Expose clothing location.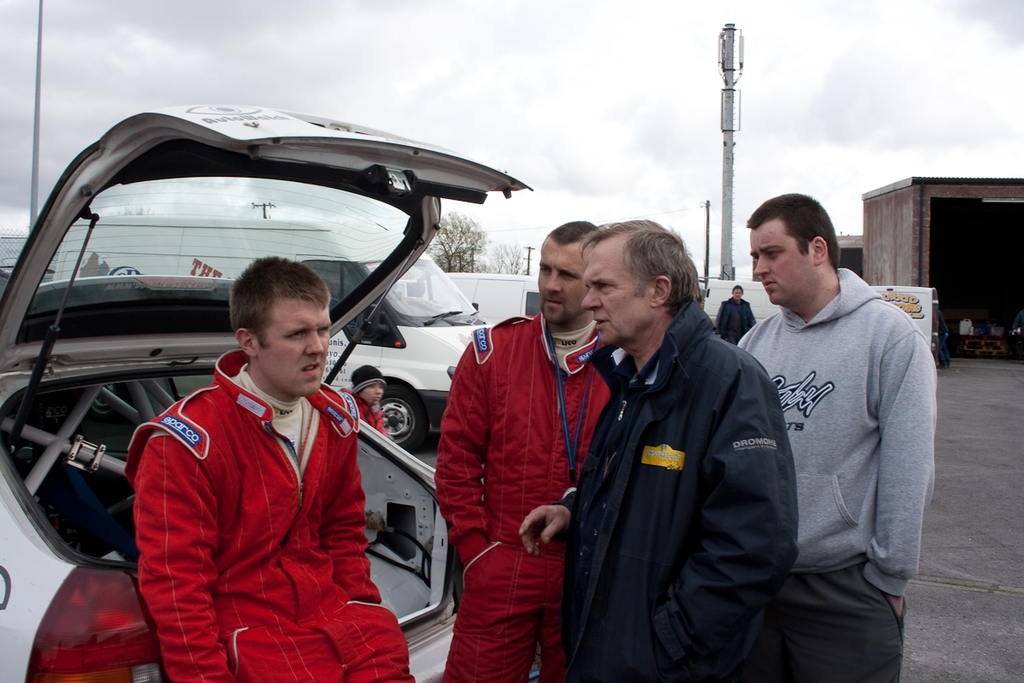
Exposed at region(723, 266, 943, 603).
